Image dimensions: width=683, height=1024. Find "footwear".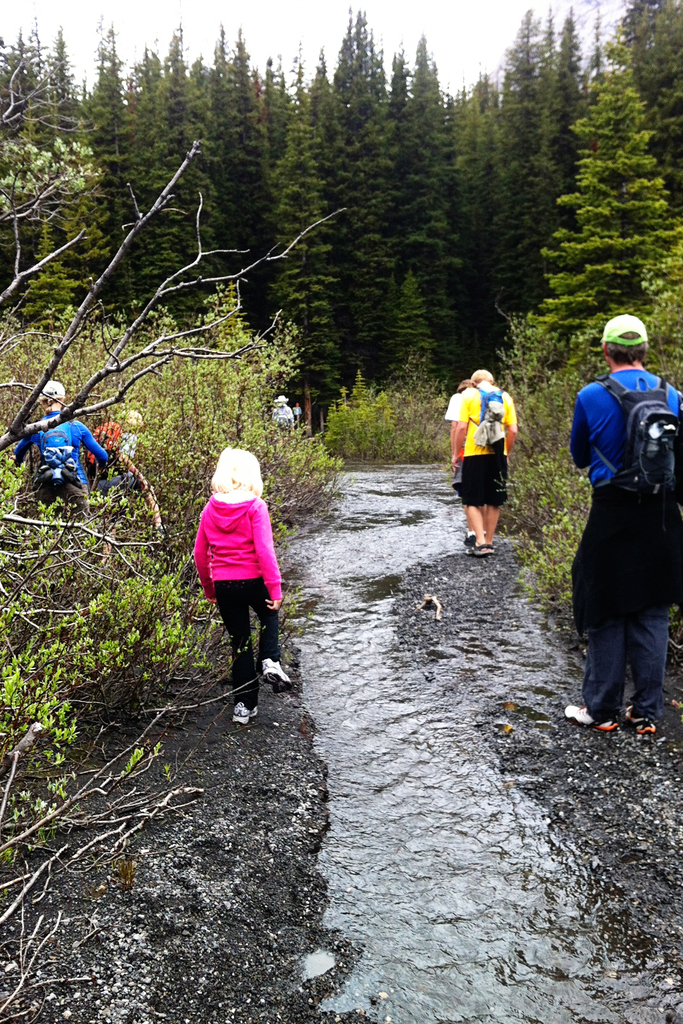
(x1=229, y1=704, x2=256, y2=730).
